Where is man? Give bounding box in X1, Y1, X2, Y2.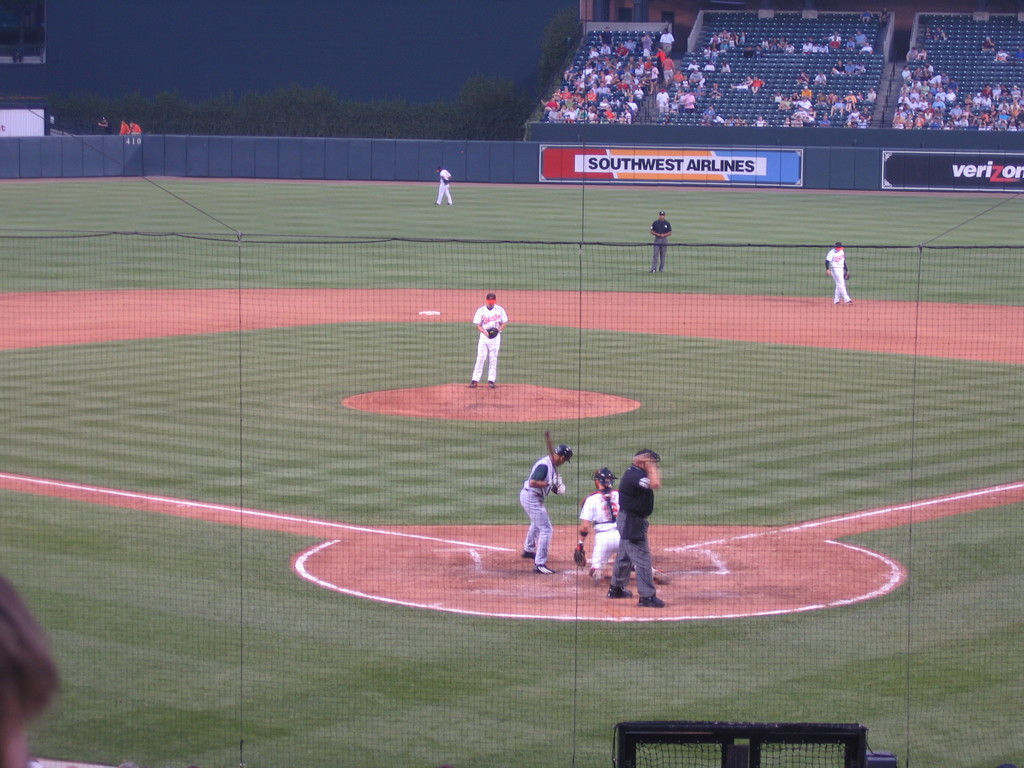
701, 104, 716, 120.
